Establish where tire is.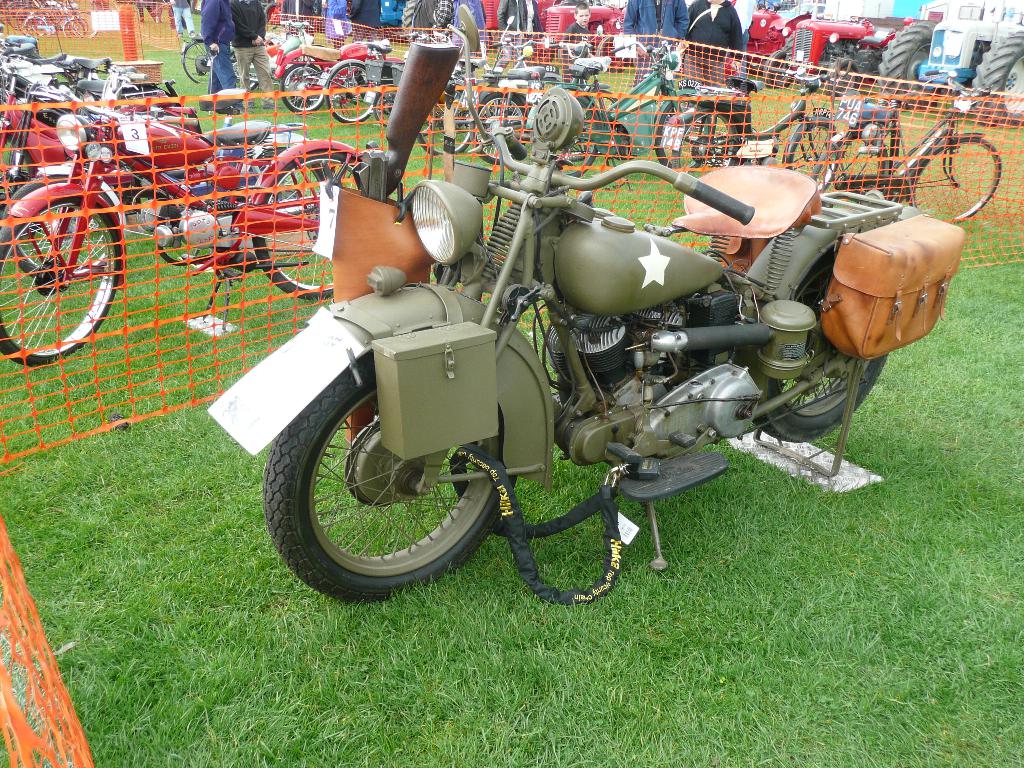
Established at [416,100,468,156].
